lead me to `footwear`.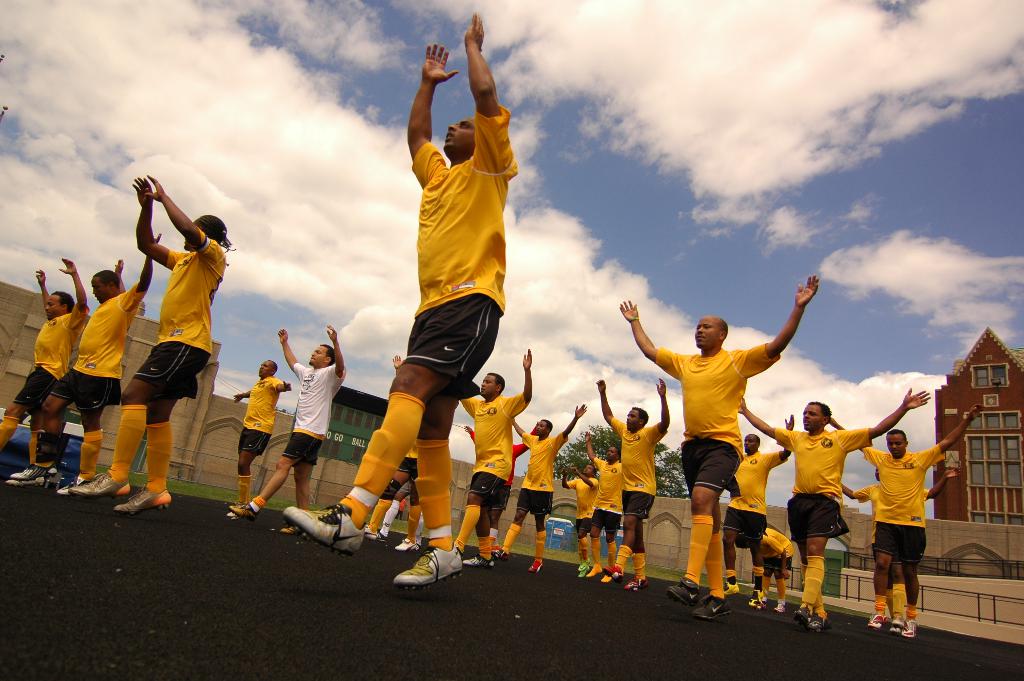
Lead to select_region(580, 560, 592, 578).
